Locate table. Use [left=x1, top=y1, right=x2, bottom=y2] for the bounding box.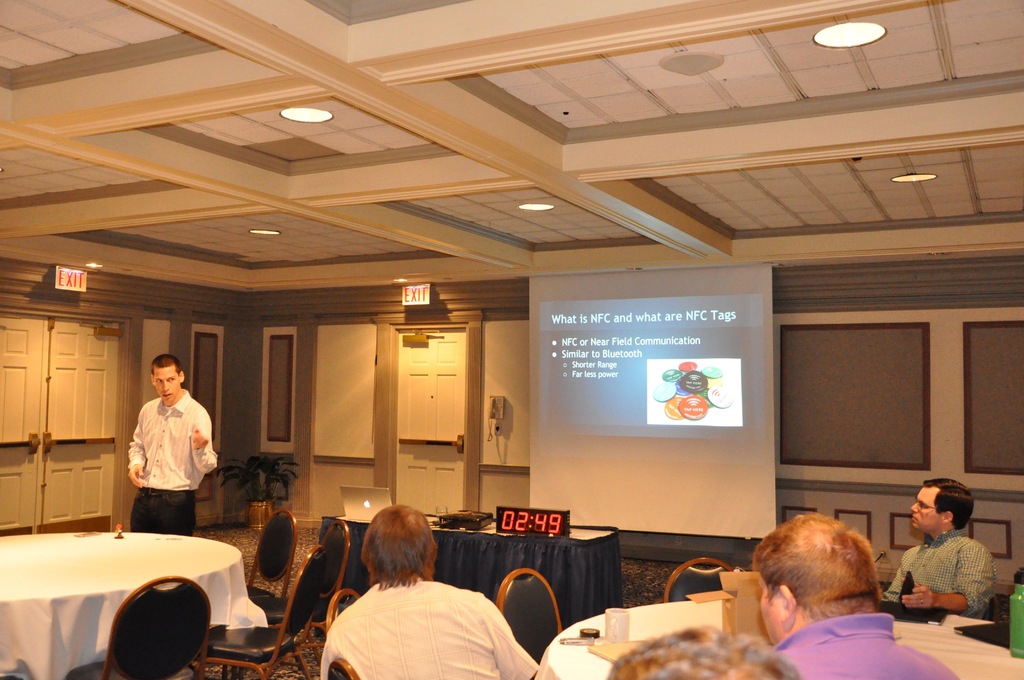
[left=536, top=593, right=1023, bottom=679].
